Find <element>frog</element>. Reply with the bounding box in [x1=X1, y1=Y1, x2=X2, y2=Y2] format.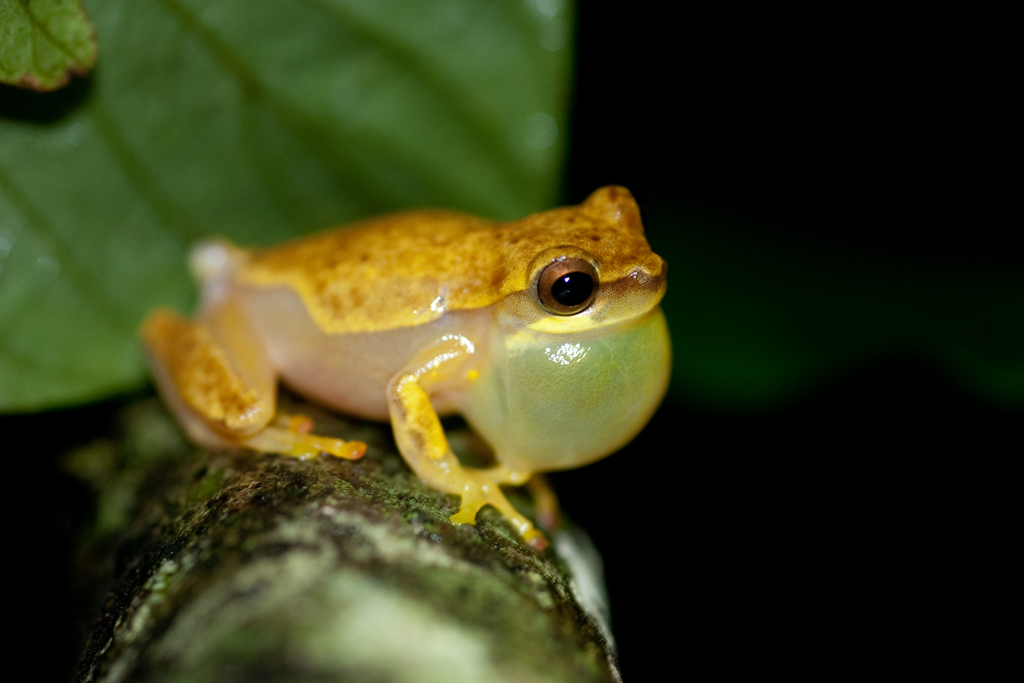
[x1=141, y1=184, x2=670, y2=548].
